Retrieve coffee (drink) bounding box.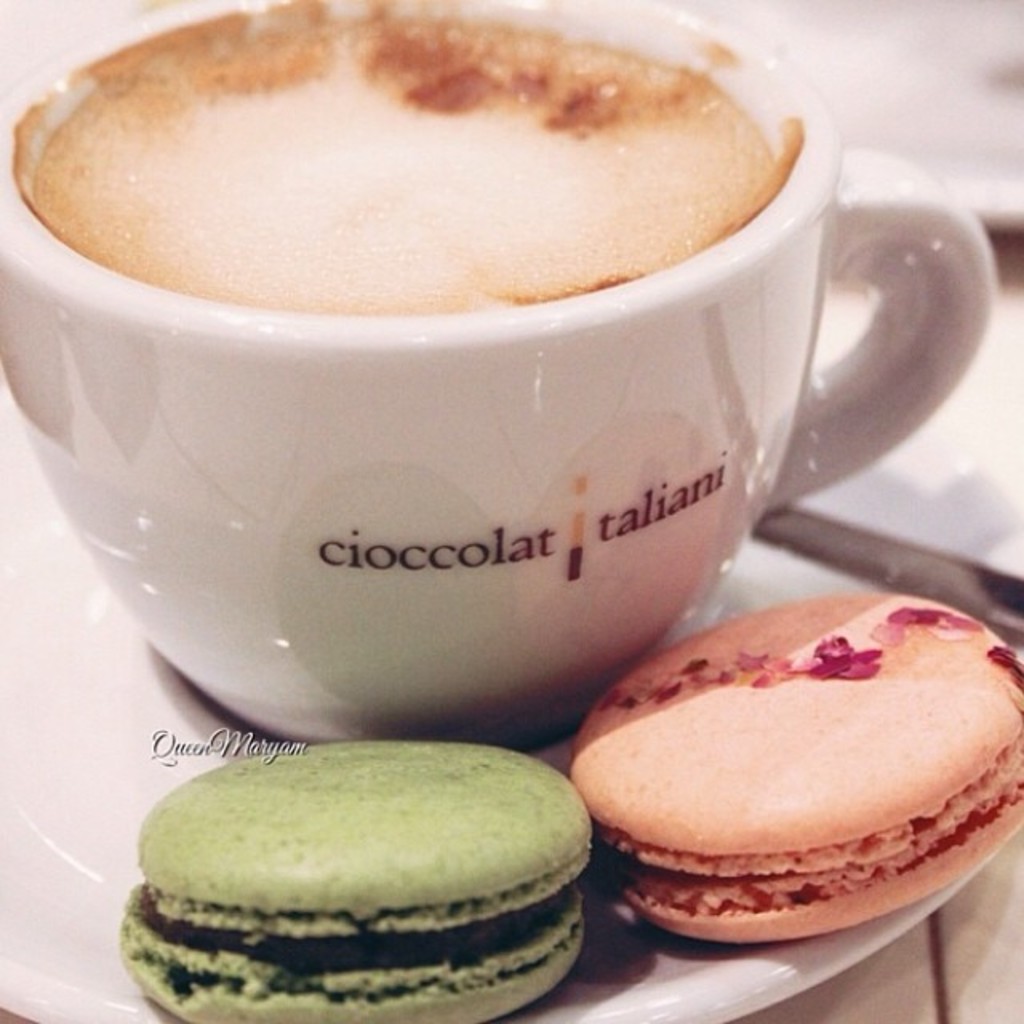
Bounding box: (0,0,973,763).
